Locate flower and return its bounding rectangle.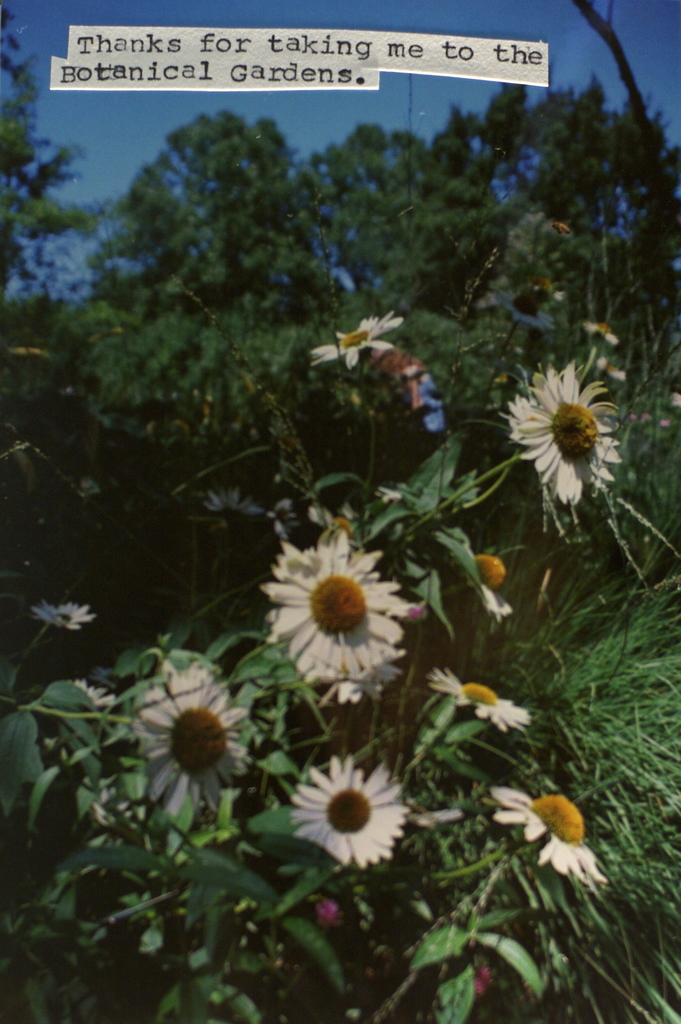
l=492, t=788, r=604, b=884.
